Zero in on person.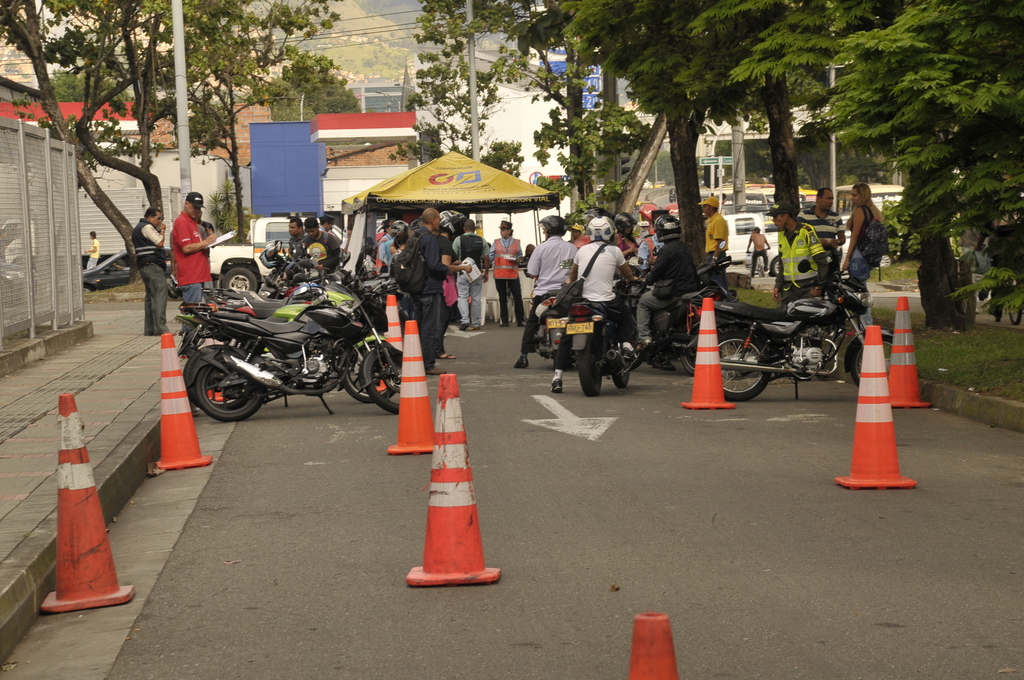
Zeroed in: Rect(410, 208, 449, 374).
